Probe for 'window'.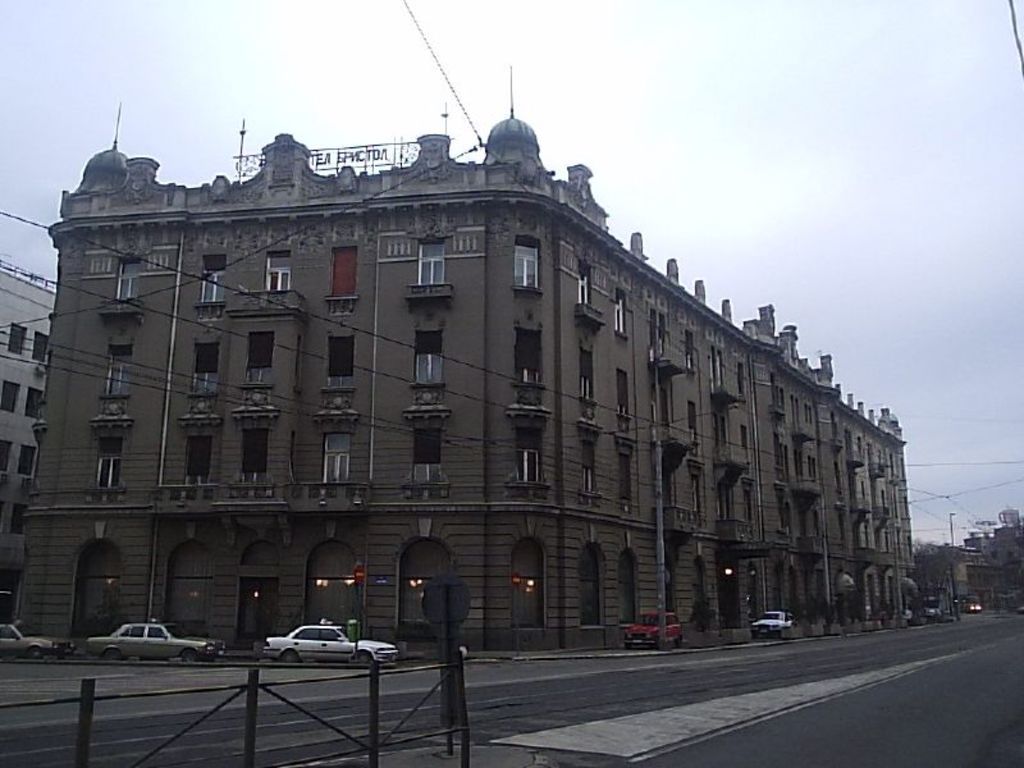
Probe result: {"left": 709, "top": 347, "right": 723, "bottom": 398}.
